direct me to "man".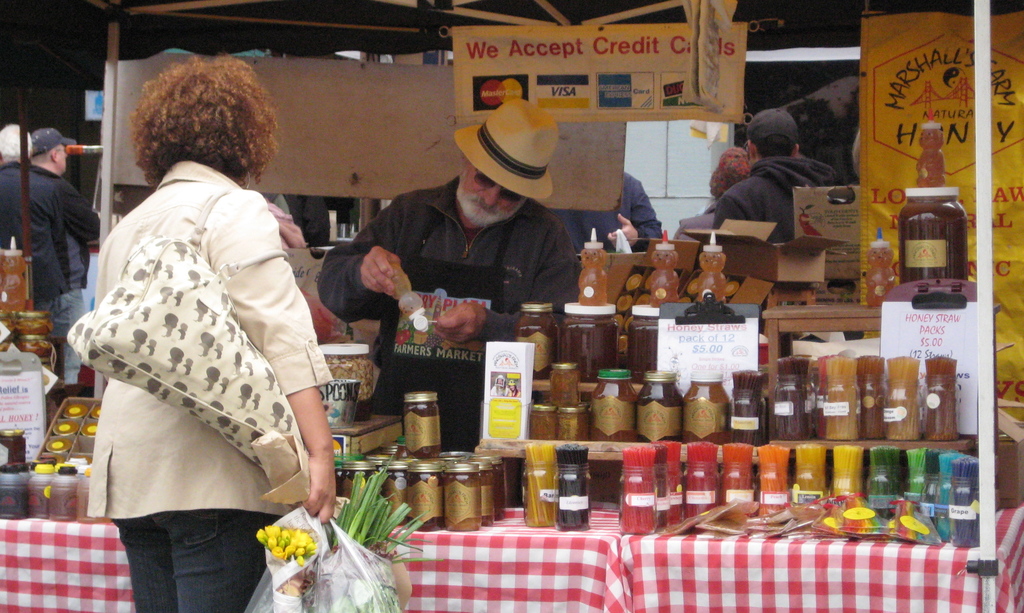
Direction: region(22, 122, 111, 377).
